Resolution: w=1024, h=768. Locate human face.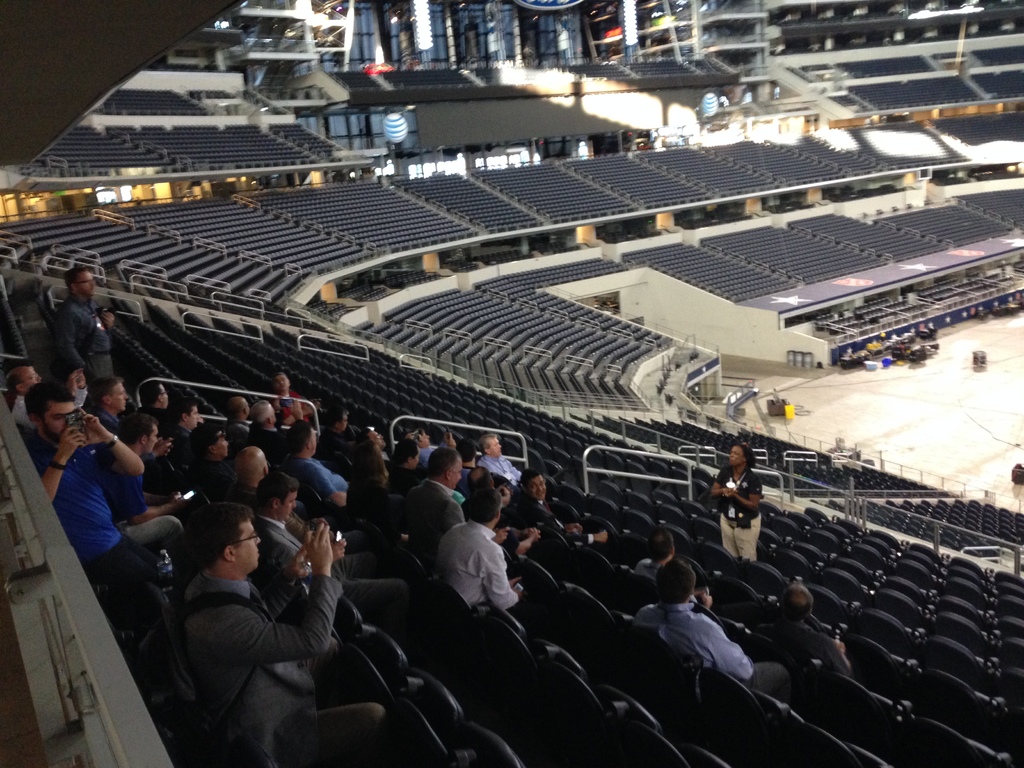
[left=490, top=438, right=504, bottom=461].
